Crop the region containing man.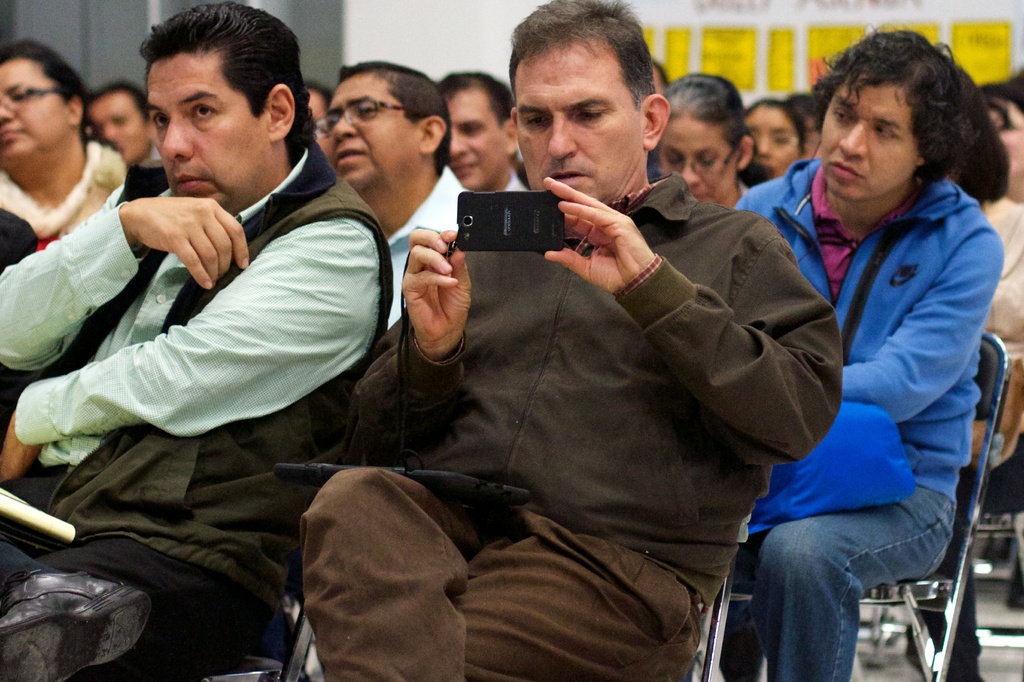
Crop region: x1=78 y1=79 x2=183 y2=166.
